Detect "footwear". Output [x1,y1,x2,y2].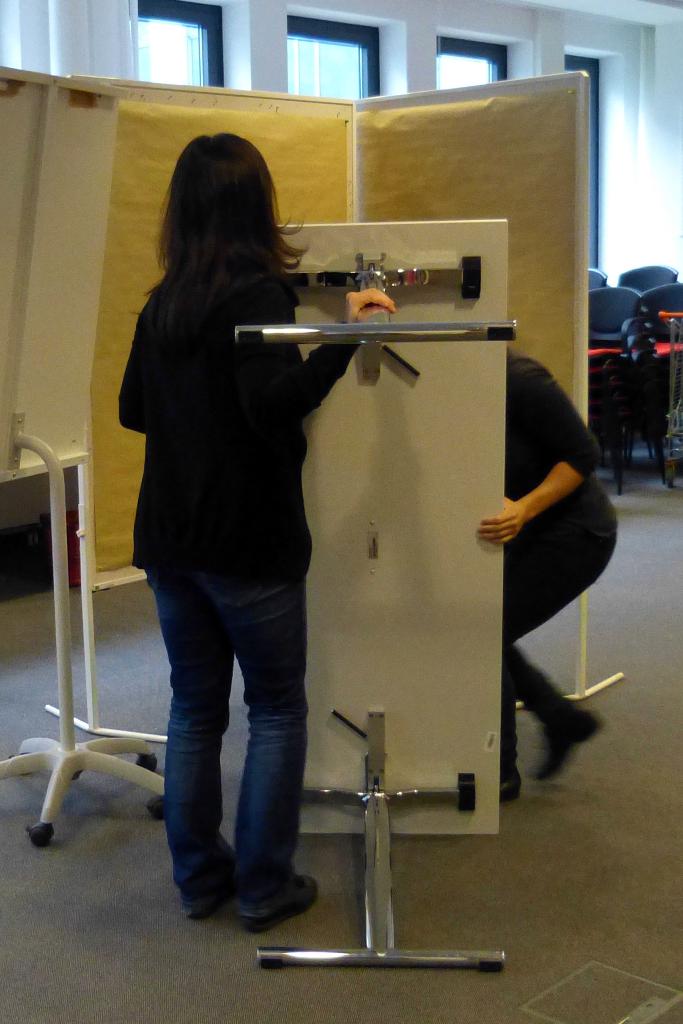
[496,767,523,801].
